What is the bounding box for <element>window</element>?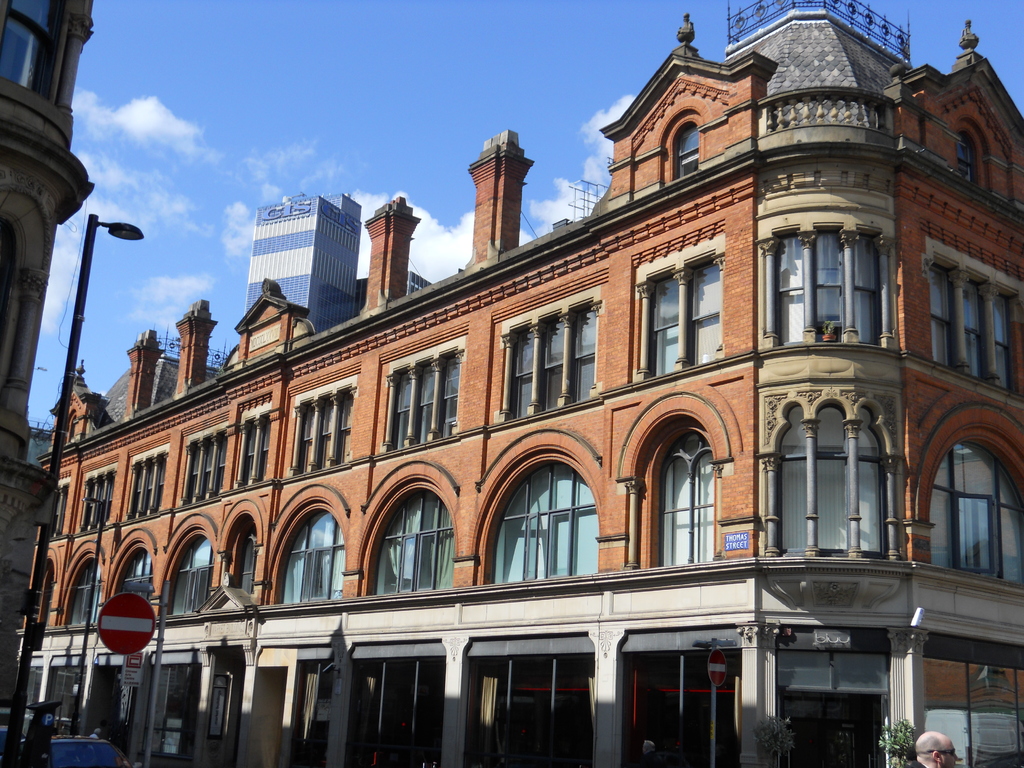
select_region(112, 545, 153, 620).
